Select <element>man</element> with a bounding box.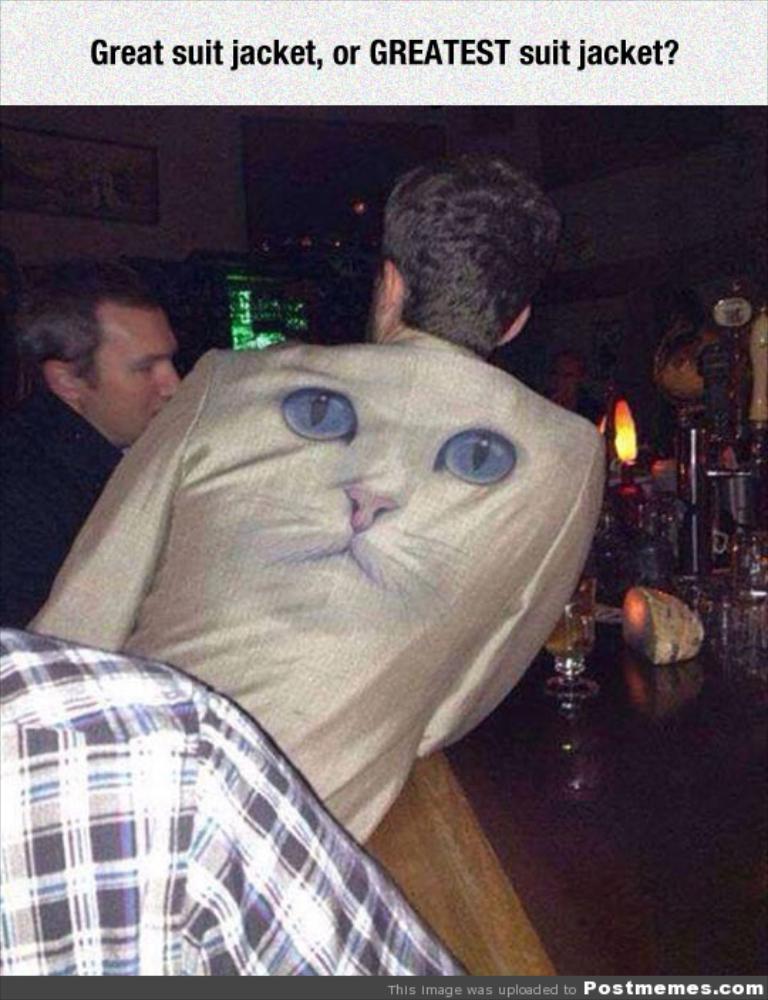
select_region(0, 286, 186, 636).
